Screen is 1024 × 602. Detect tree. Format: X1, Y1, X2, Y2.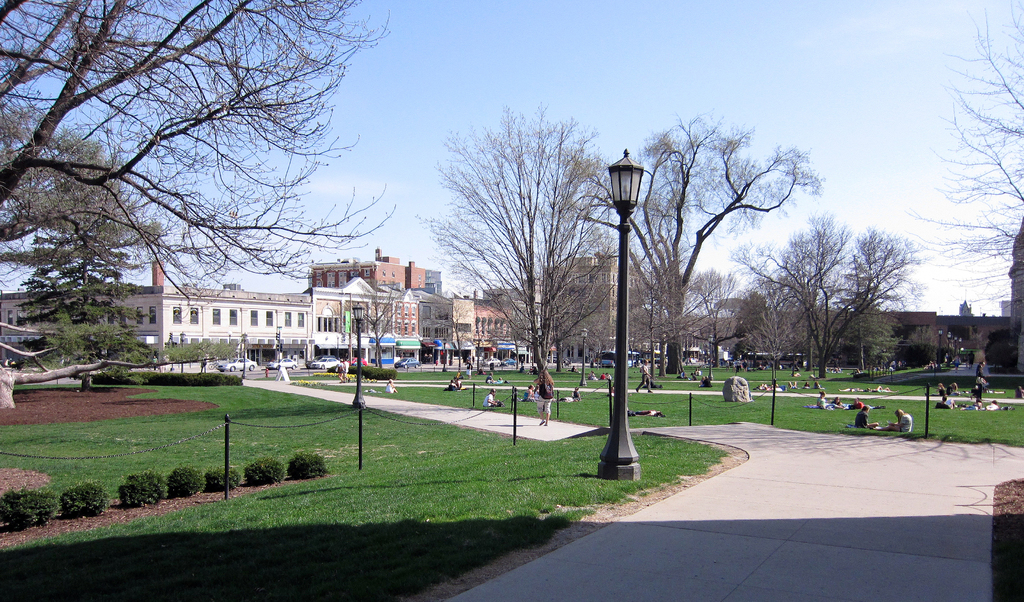
730, 218, 920, 380.
